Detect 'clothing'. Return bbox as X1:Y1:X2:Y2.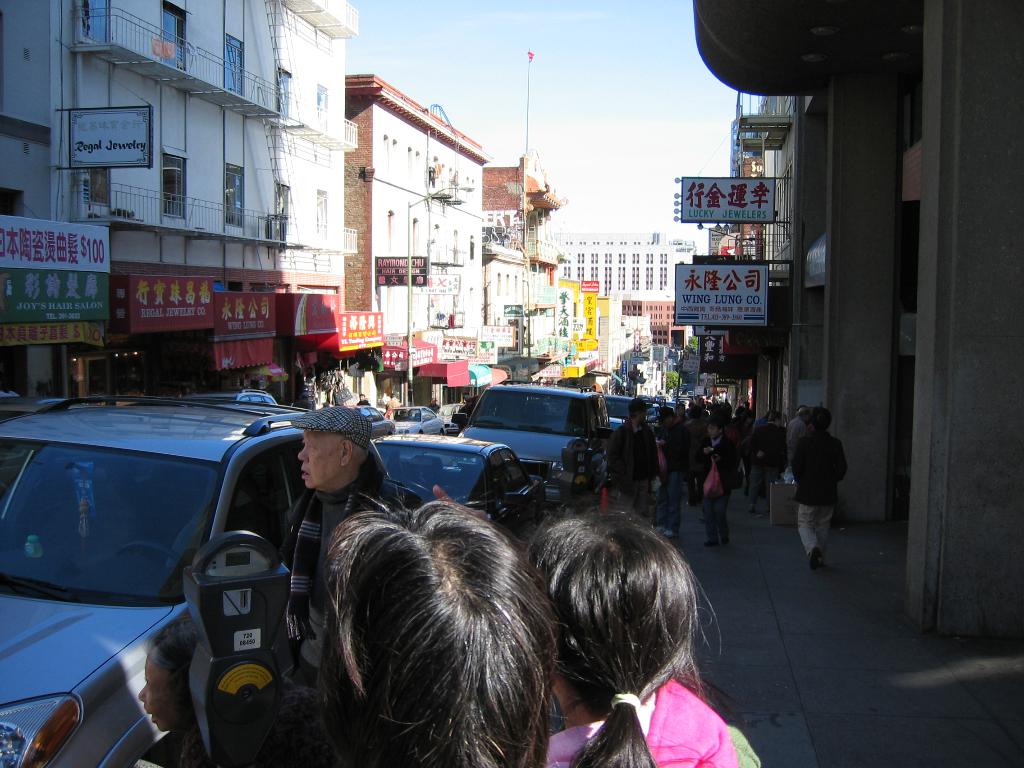
540:459:783:767.
